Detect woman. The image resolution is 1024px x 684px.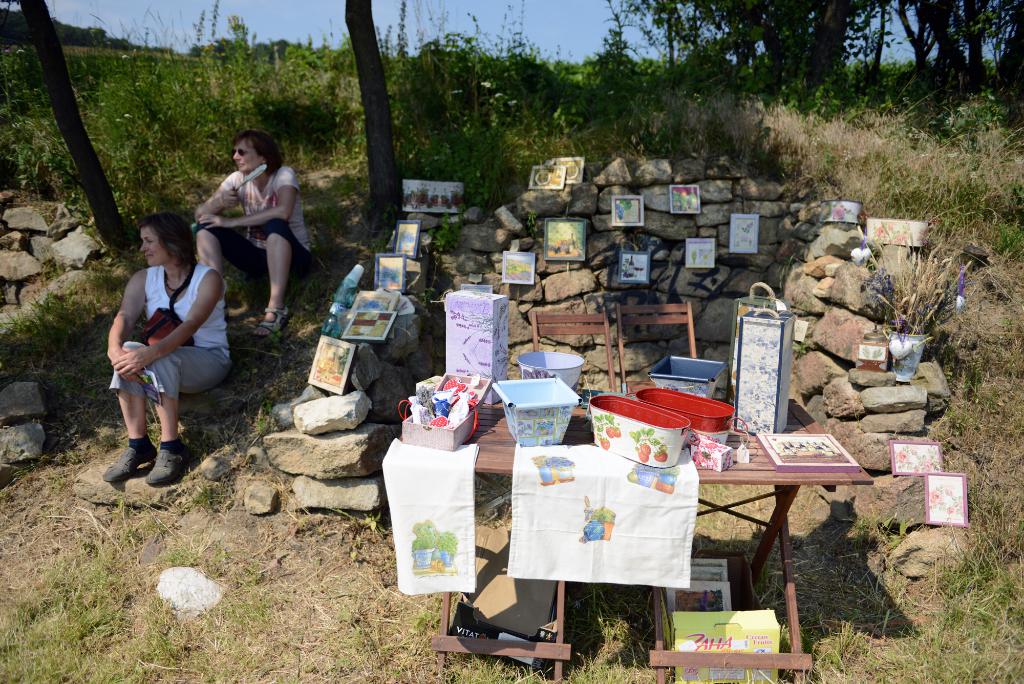
(x1=104, y1=213, x2=233, y2=479).
